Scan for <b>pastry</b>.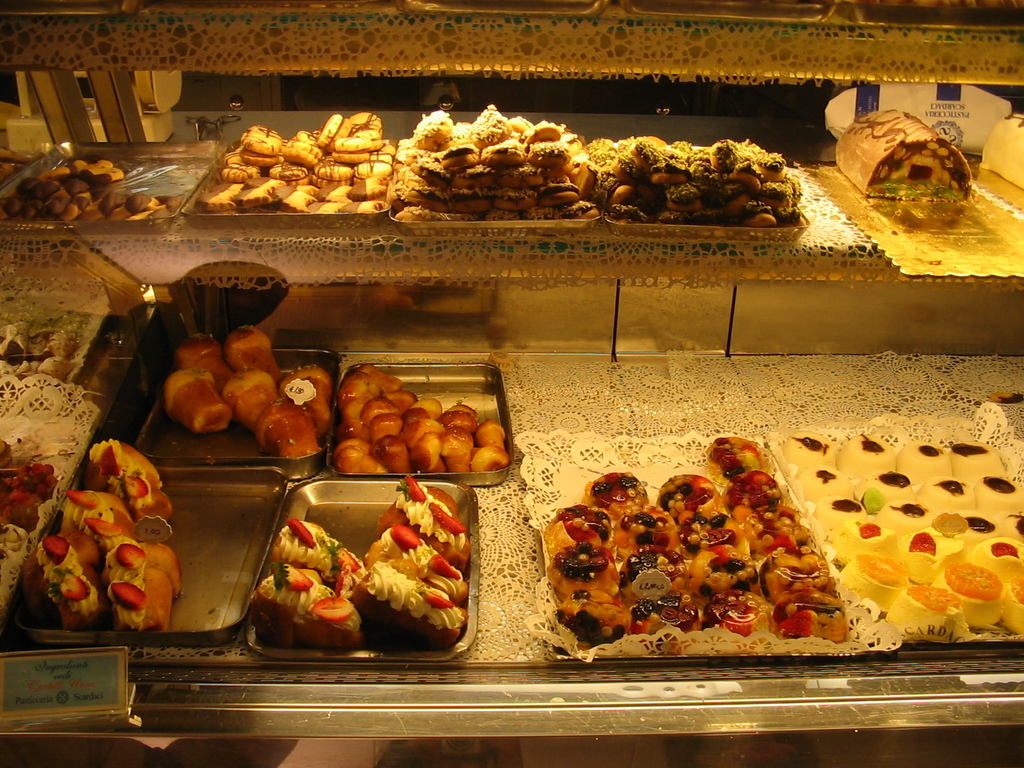
Scan result: [x1=376, y1=477, x2=461, y2=549].
